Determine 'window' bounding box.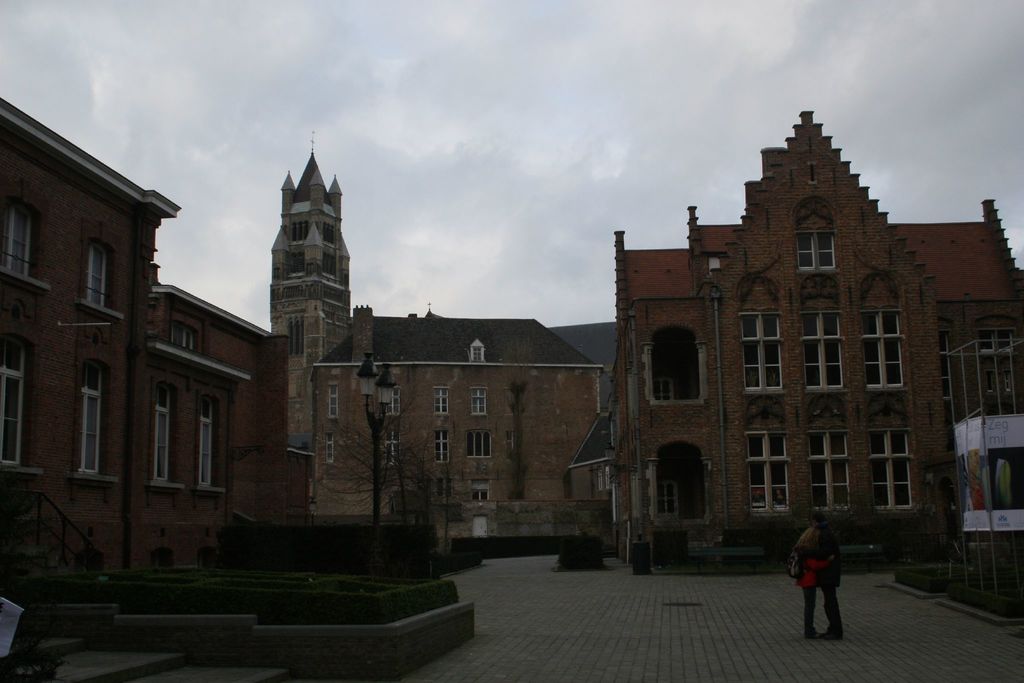
Determined: detection(83, 239, 112, 308).
